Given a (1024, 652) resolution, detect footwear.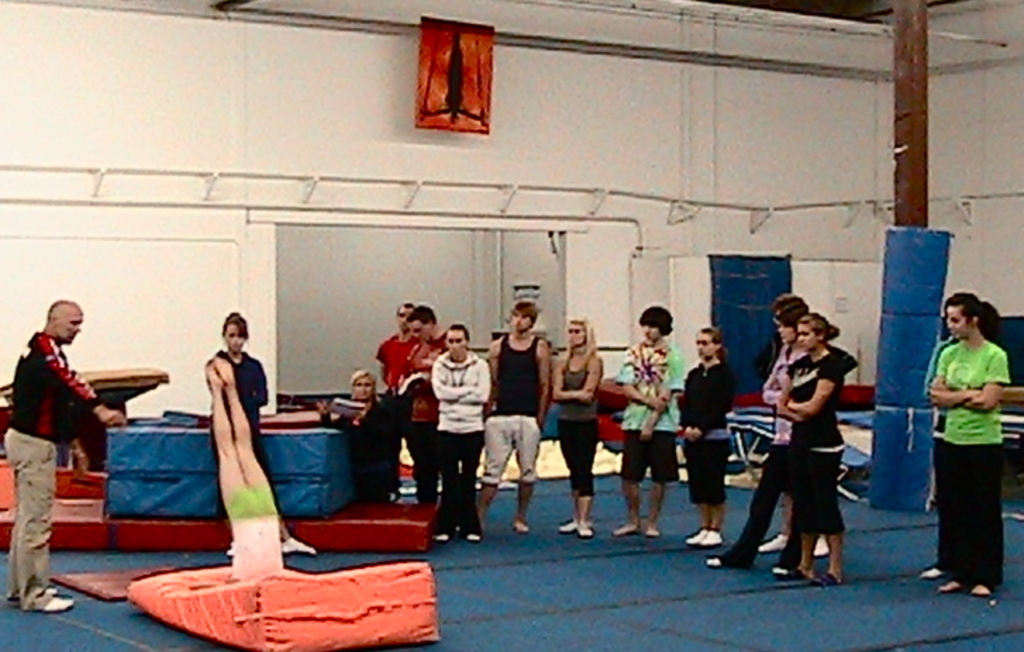
crop(282, 537, 317, 553).
